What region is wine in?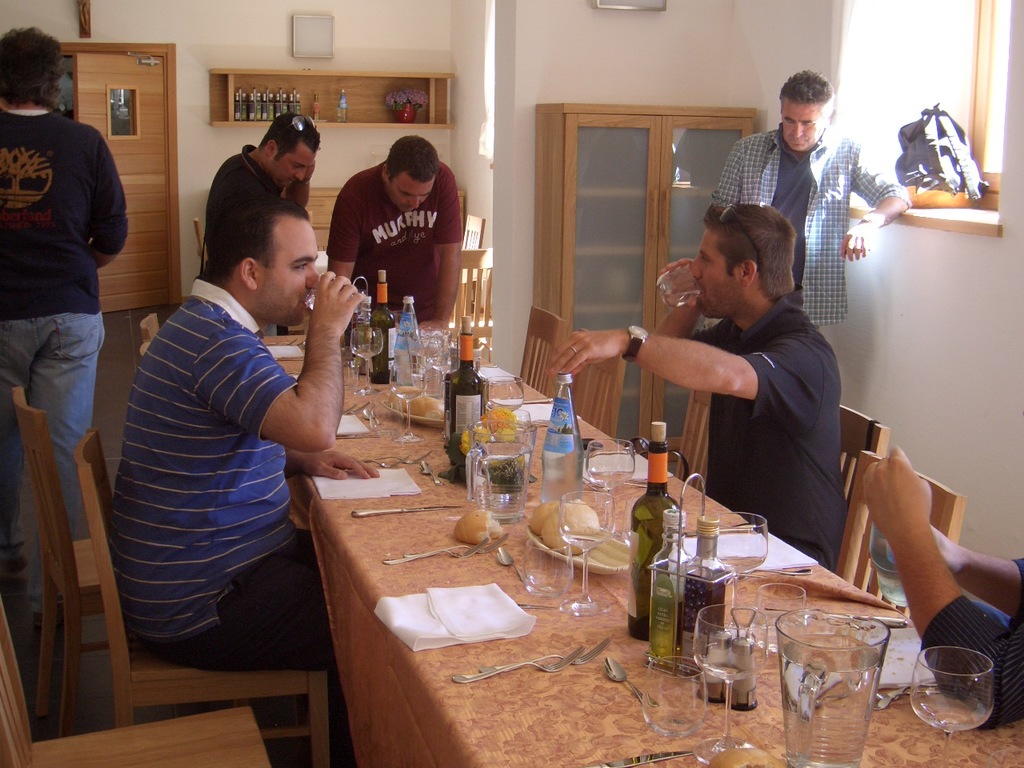
373 267 398 383.
